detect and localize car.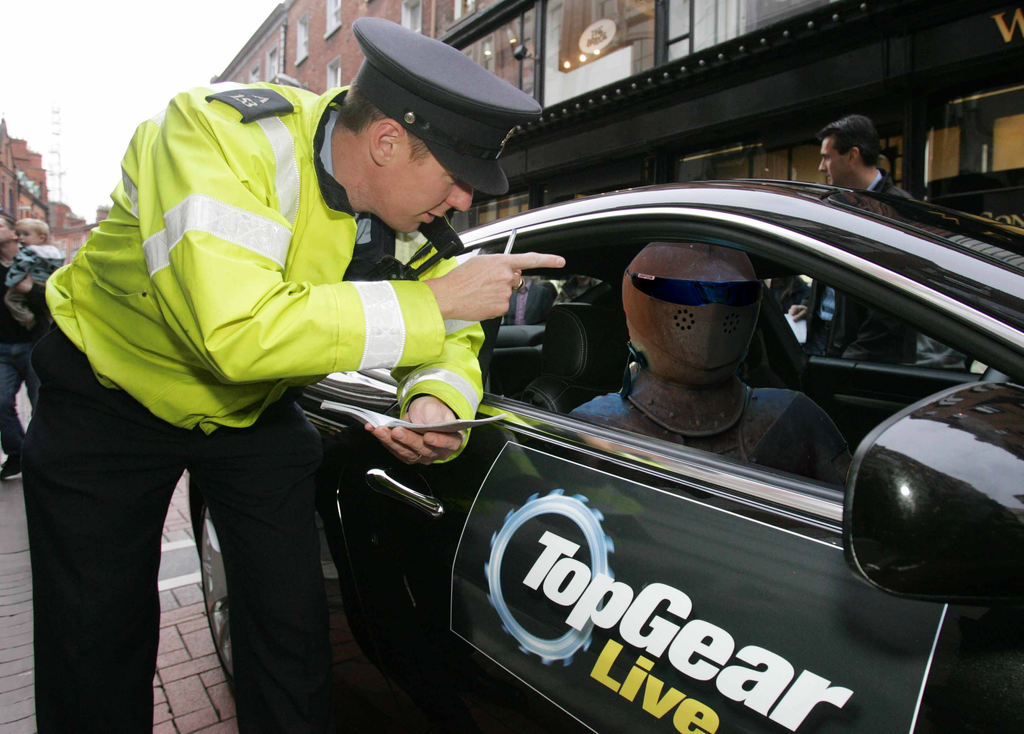
Localized at (46, 95, 1020, 714).
